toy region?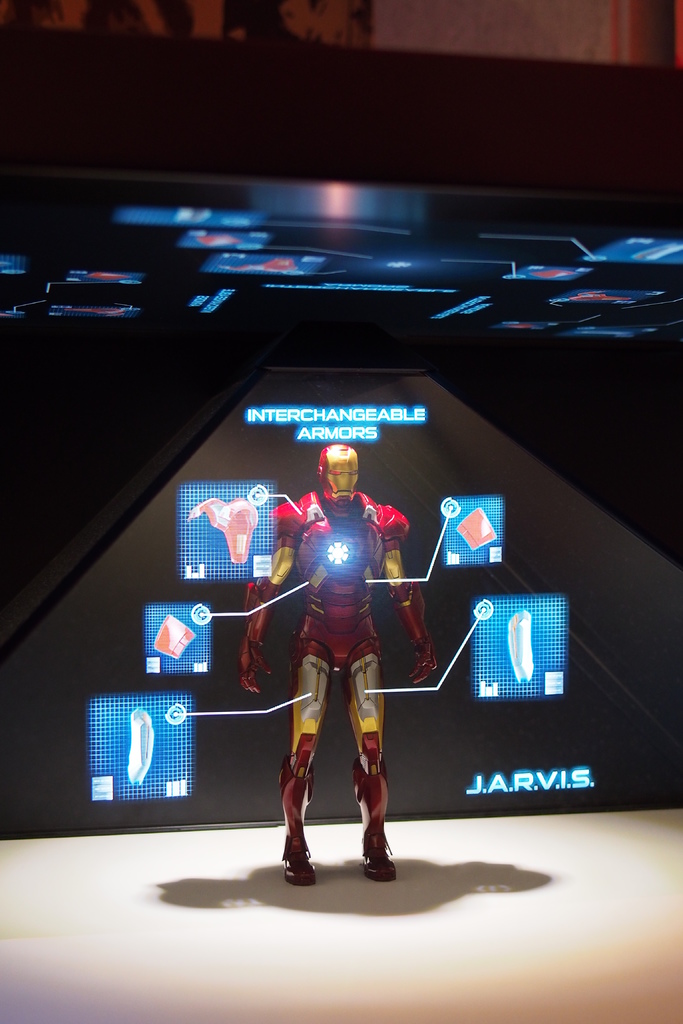
select_region(185, 498, 257, 564)
